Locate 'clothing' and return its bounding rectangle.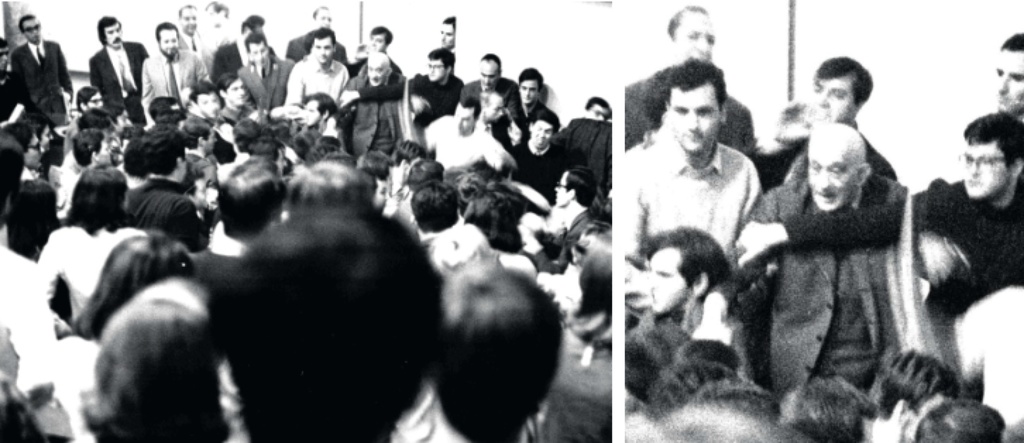
bbox=(415, 74, 462, 126).
